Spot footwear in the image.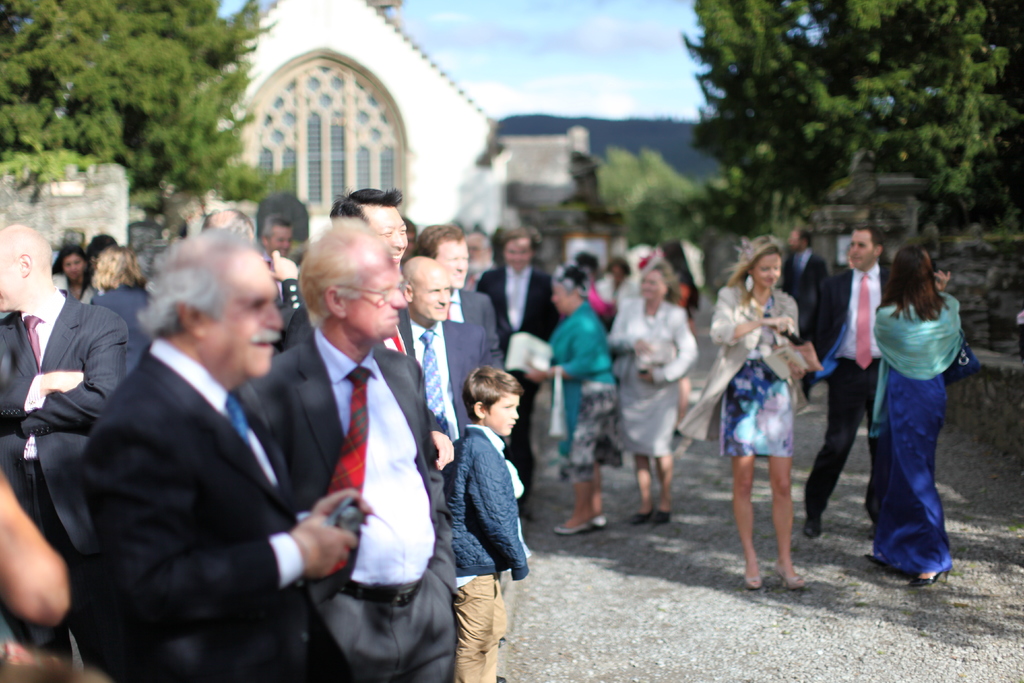
footwear found at [left=742, top=558, right=762, bottom=591].
